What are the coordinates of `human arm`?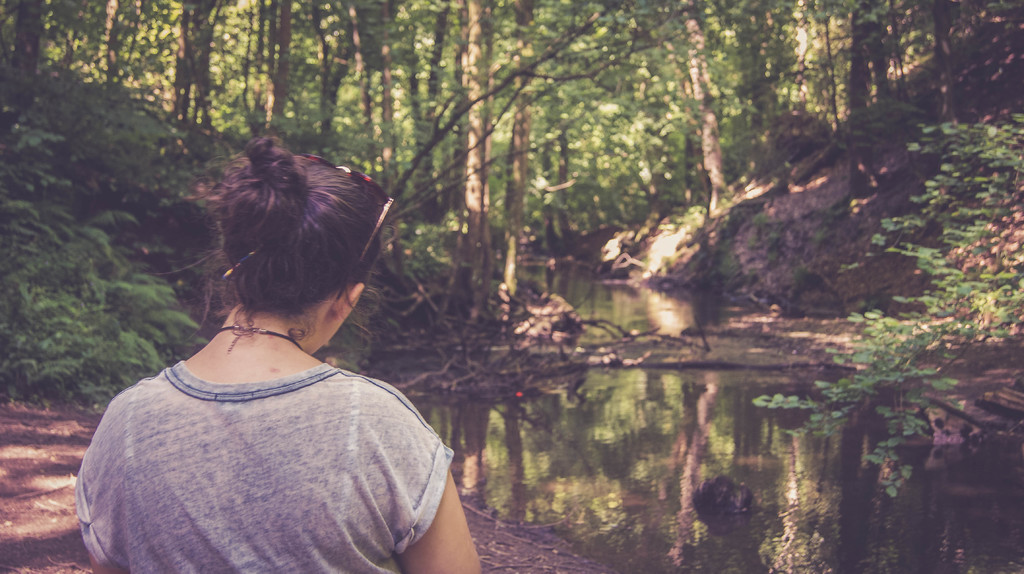
410:474:477:563.
